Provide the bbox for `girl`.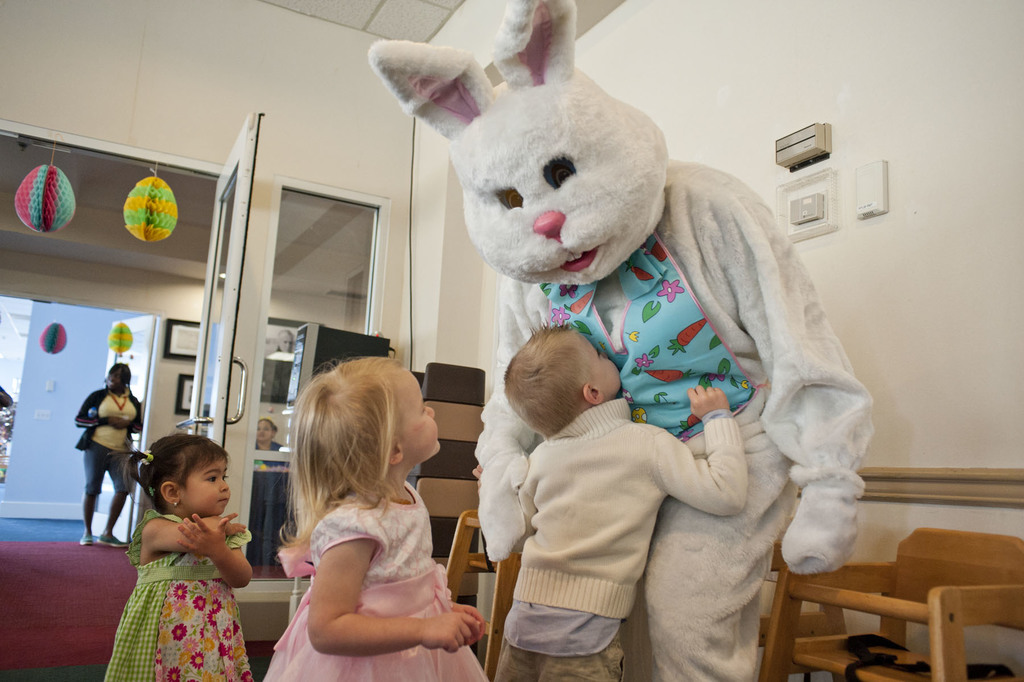
bbox(104, 435, 253, 681).
